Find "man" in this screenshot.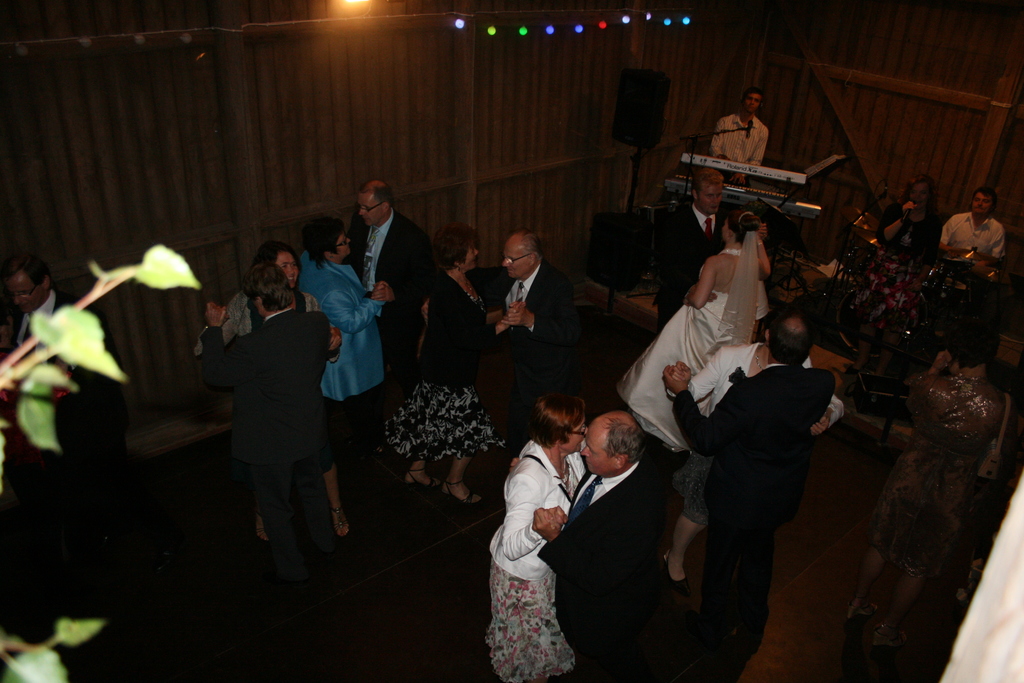
The bounding box for "man" is 6:260:100:414.
